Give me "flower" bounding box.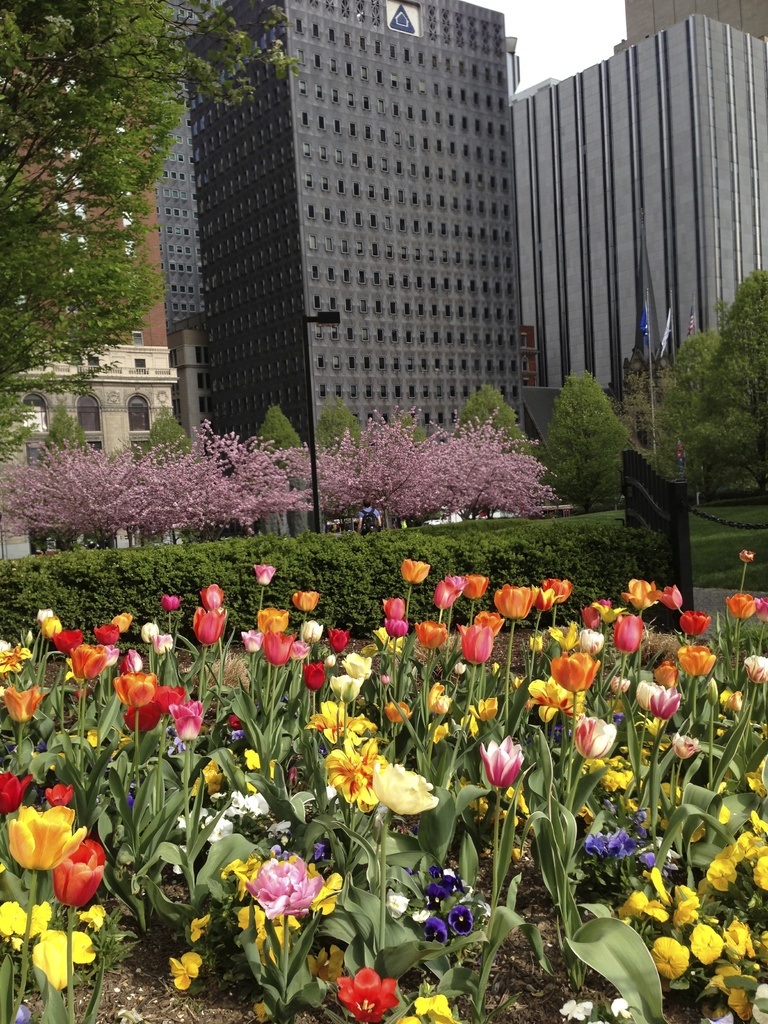
BBox(580, 604, 602, 630).
